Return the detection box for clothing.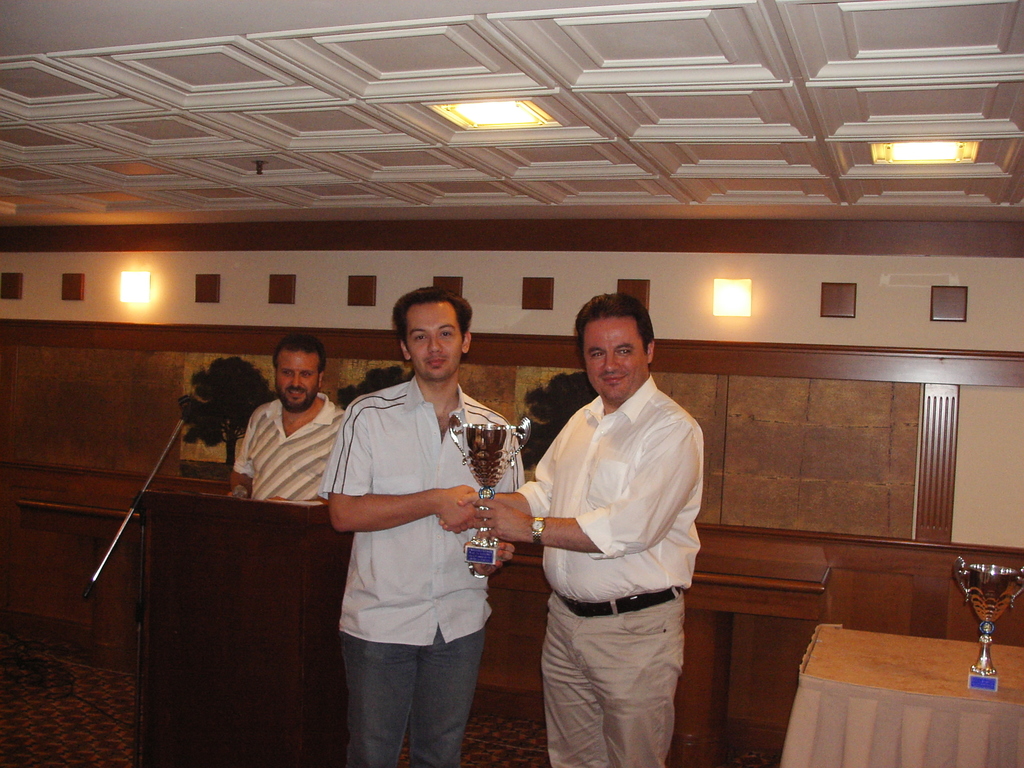
232:389:342:503.
